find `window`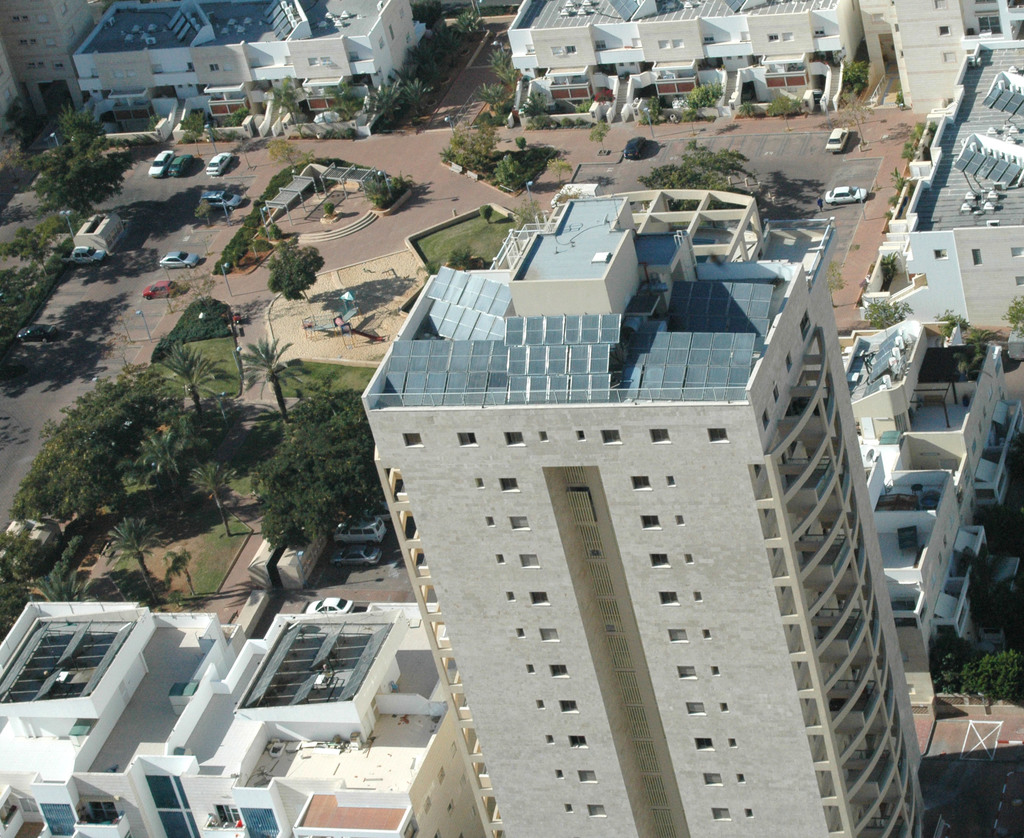
<bbox>708, 773, 719, 786</bbox>
